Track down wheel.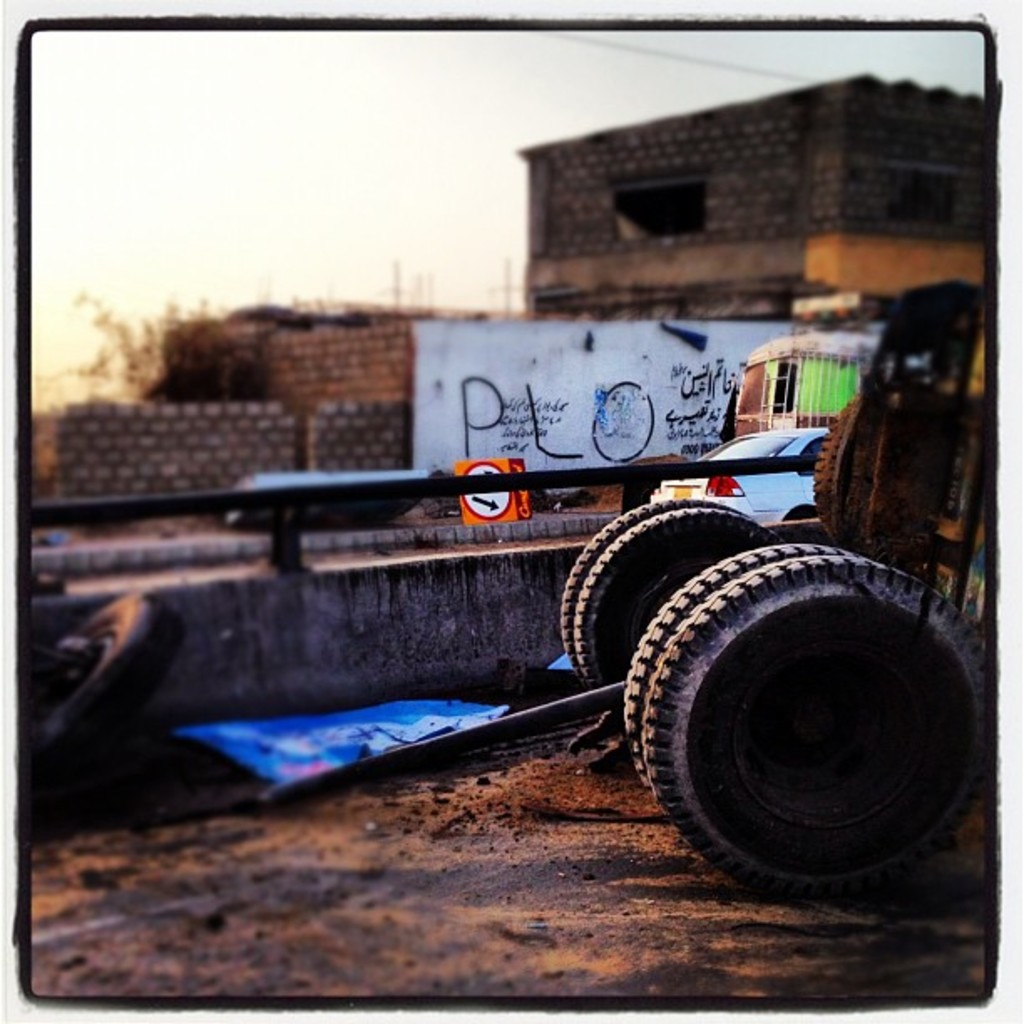
Tracked to 584/505/766/676.
